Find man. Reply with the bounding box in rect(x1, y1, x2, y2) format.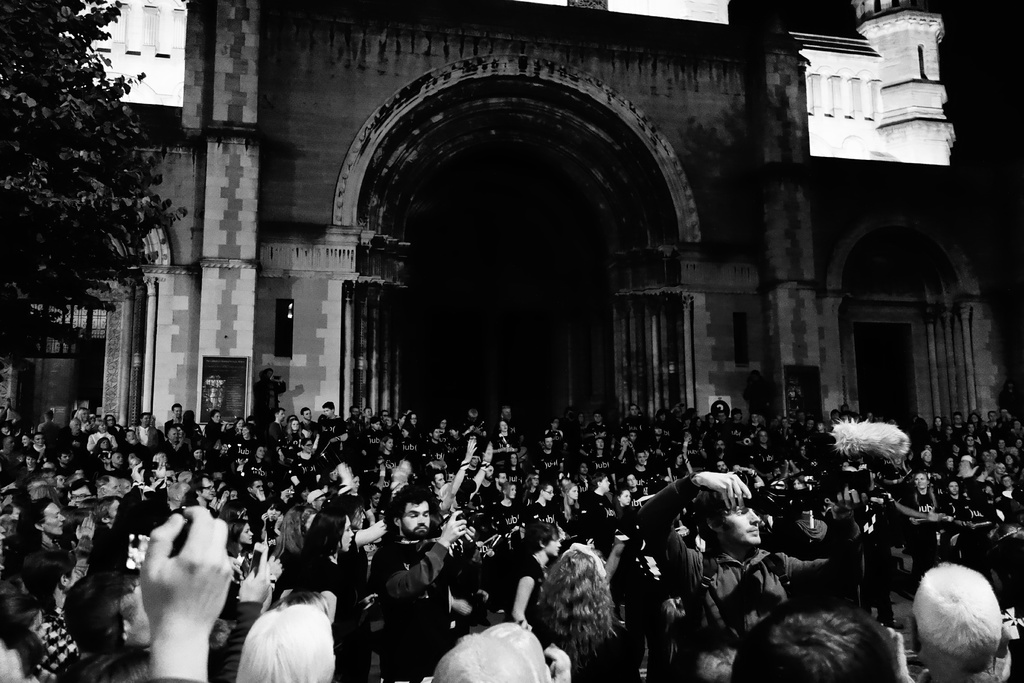
rect(349, 407, 357, 429).
